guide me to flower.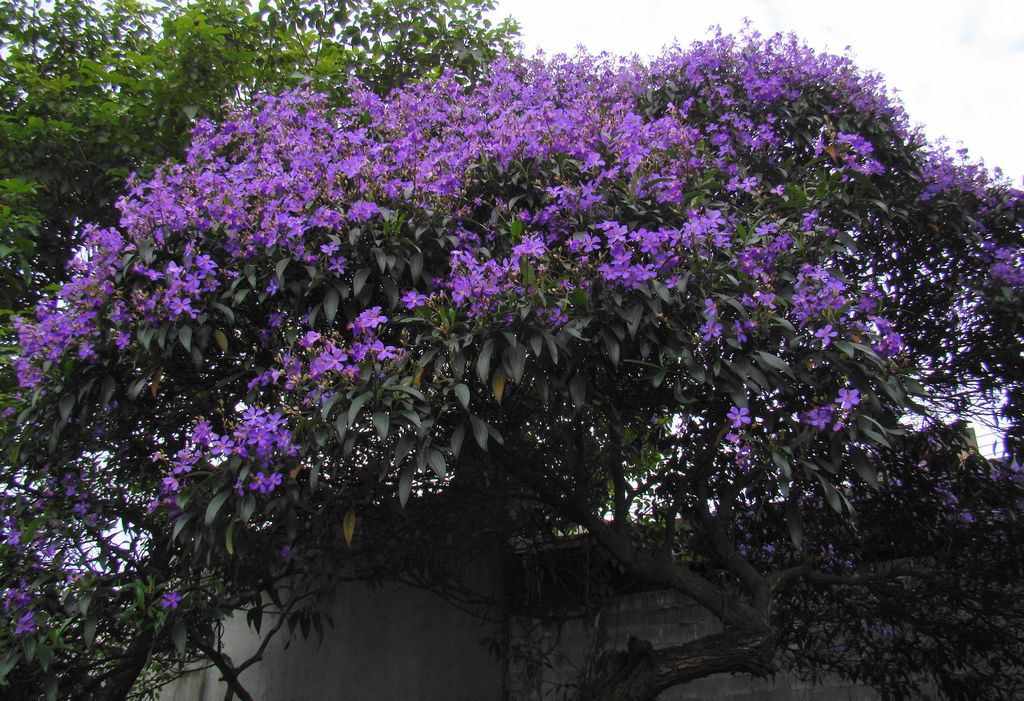
Guidance: left=700, top=295, right=717, bottom=317.
